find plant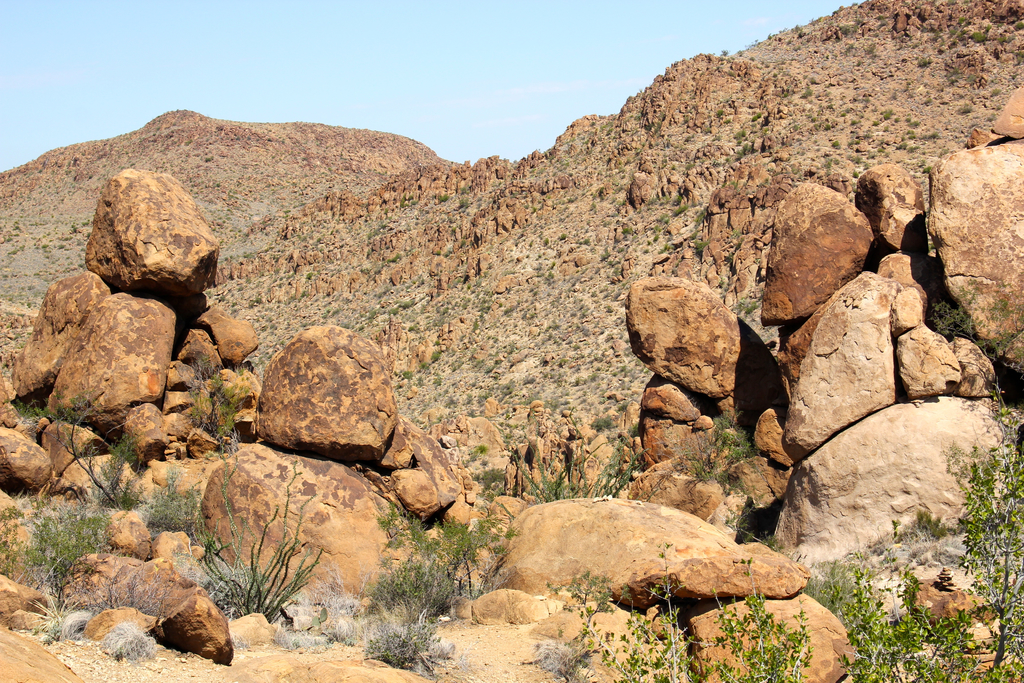
[x1=0, y1=4, x2=1014, y2=461]
